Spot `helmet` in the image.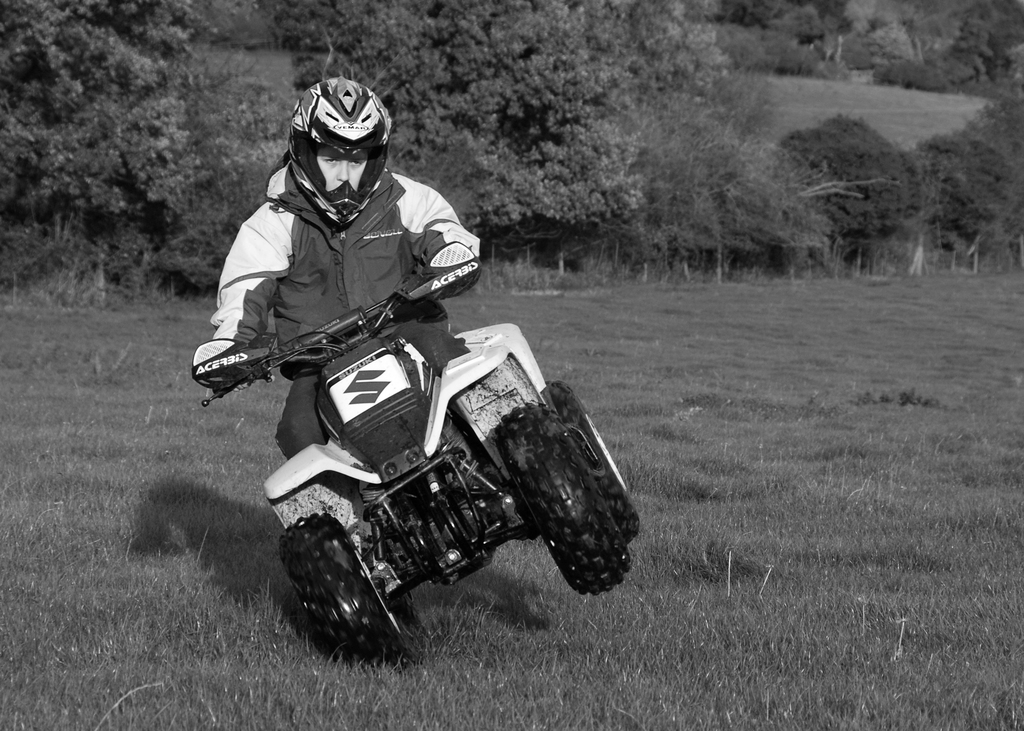
`helmet` found at box=[268, 80, 398, 230].
